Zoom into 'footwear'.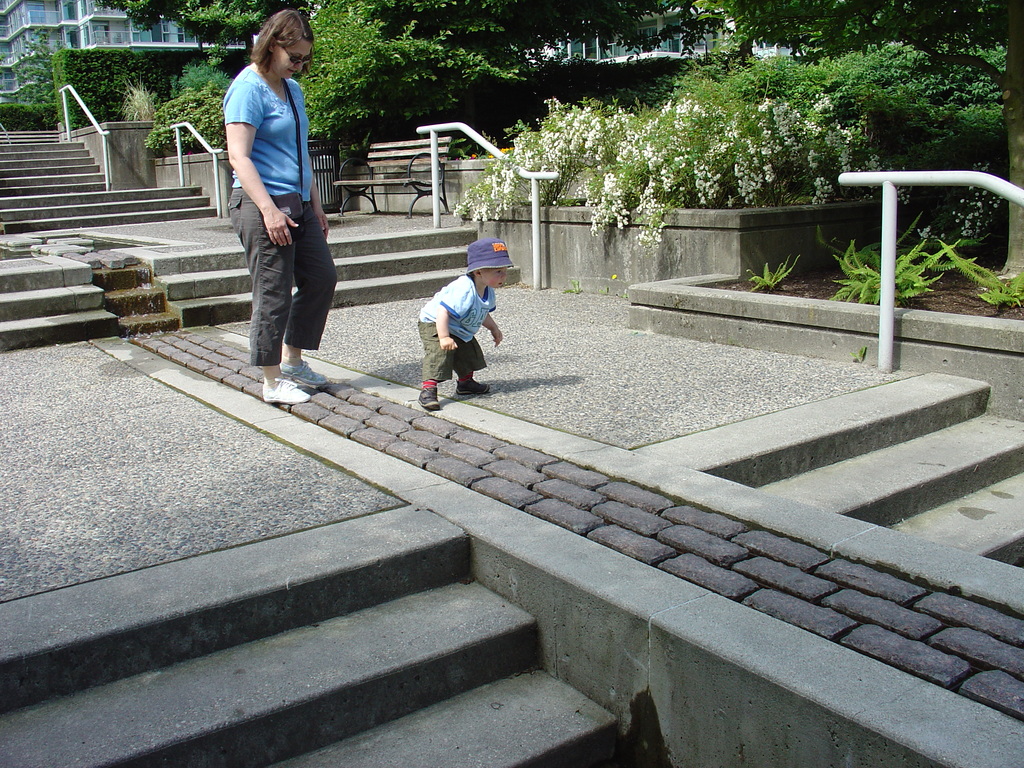
Zoom target: <box>420,386,442,408</box>.
